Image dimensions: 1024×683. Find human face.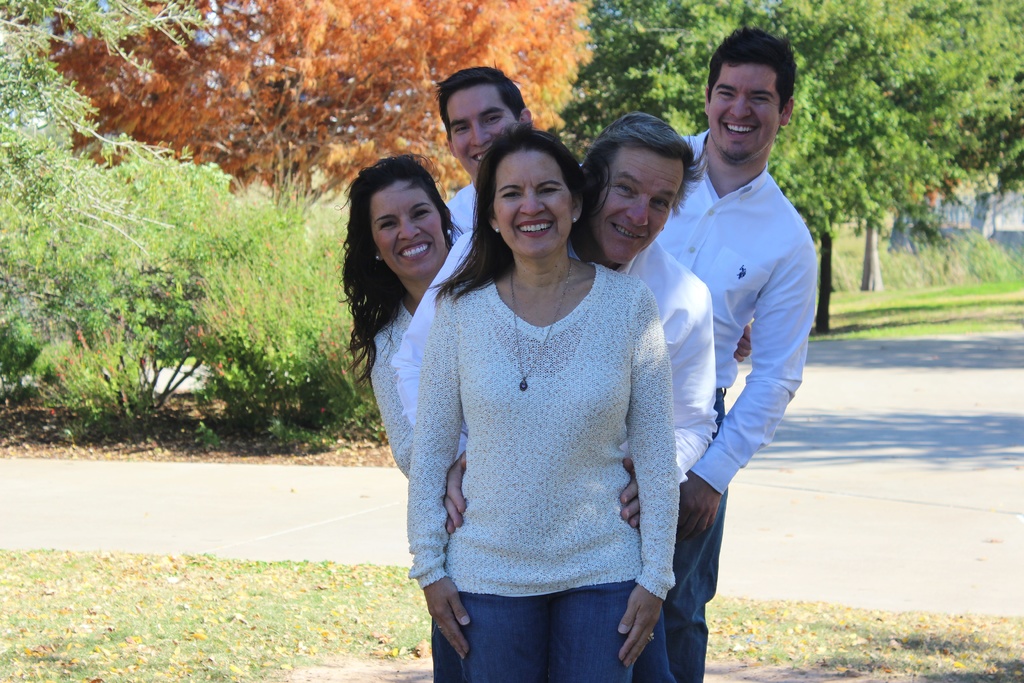
(x1=450, y1=86, x2=515, y2=178).
